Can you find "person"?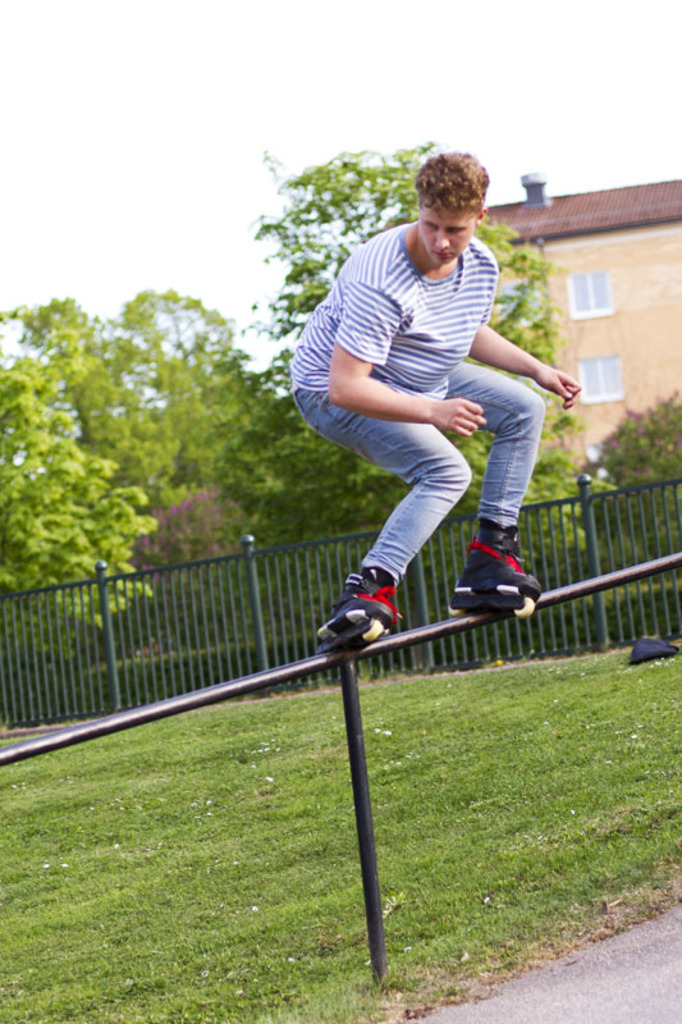
Yes, bounding box: 282,137,596,653.
